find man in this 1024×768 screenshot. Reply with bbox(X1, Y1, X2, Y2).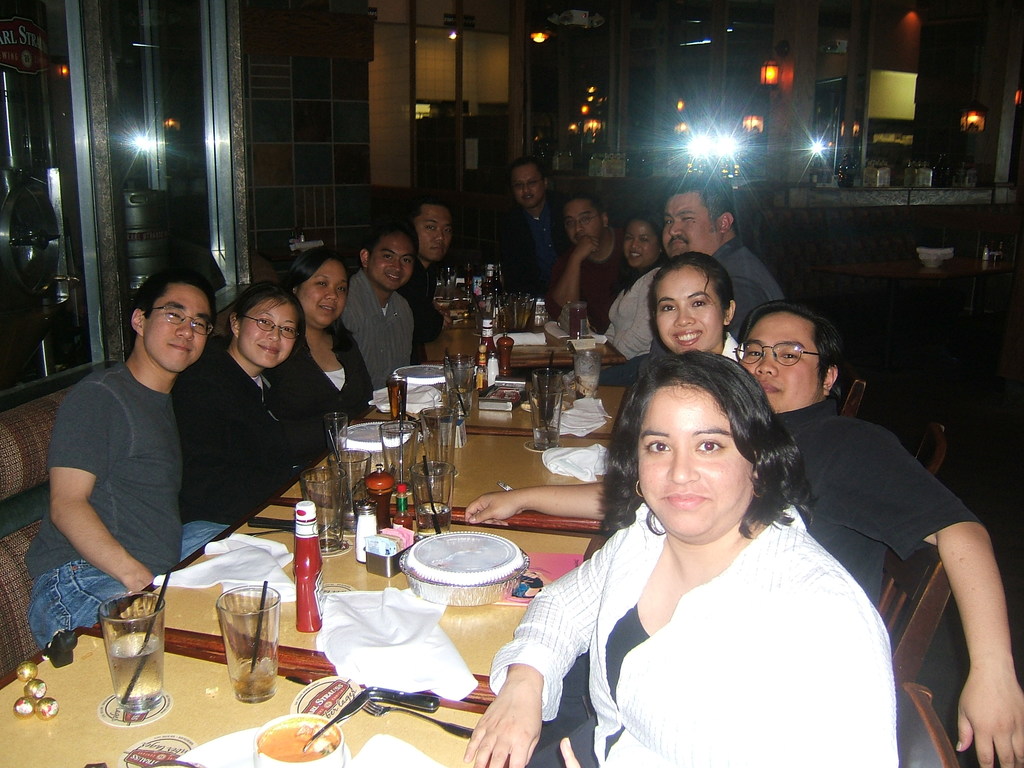
bbox(459, 300, 1023, 767).
